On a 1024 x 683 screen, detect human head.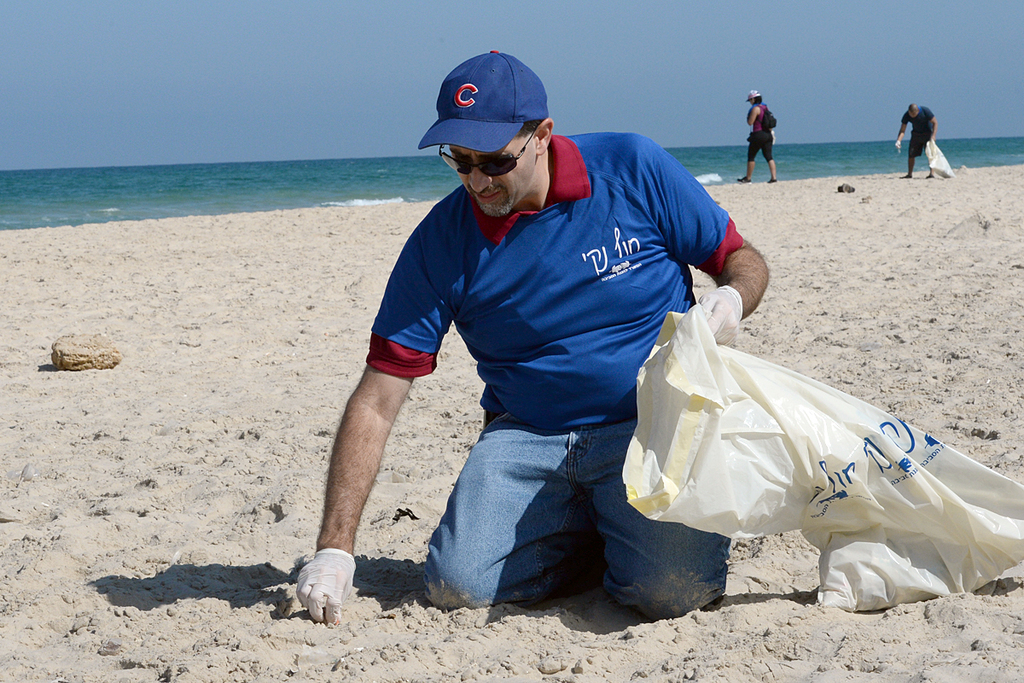
locate(747, 88, 761, 108).
